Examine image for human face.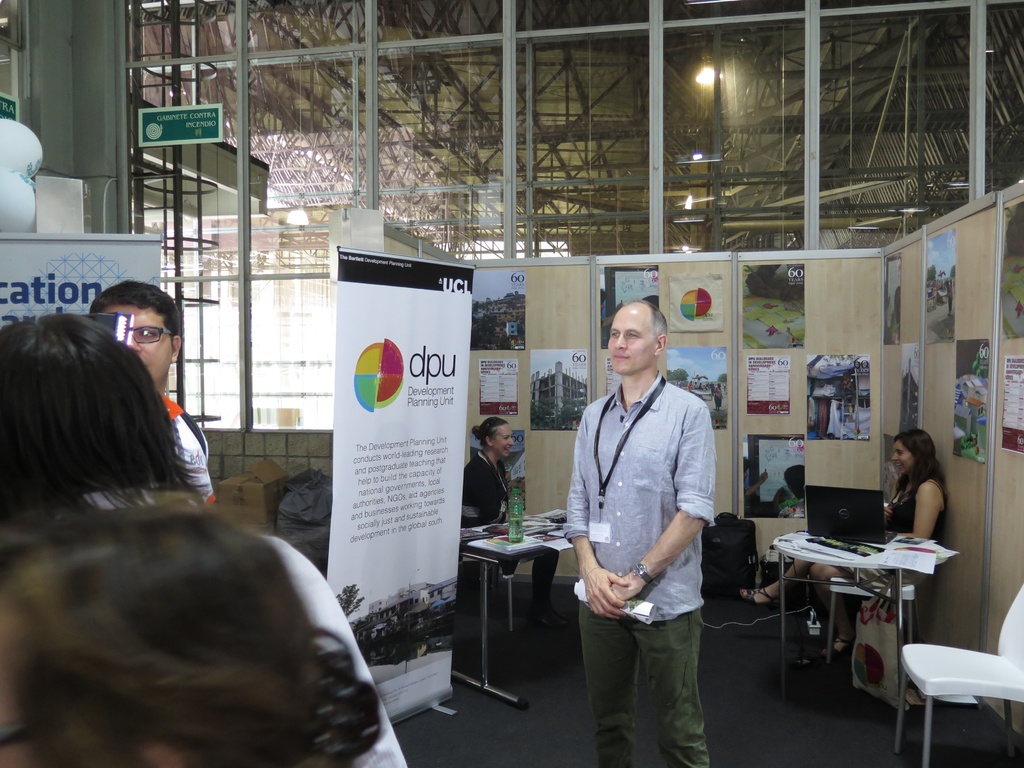
Examination result: box(609, 307, 657, 378).
